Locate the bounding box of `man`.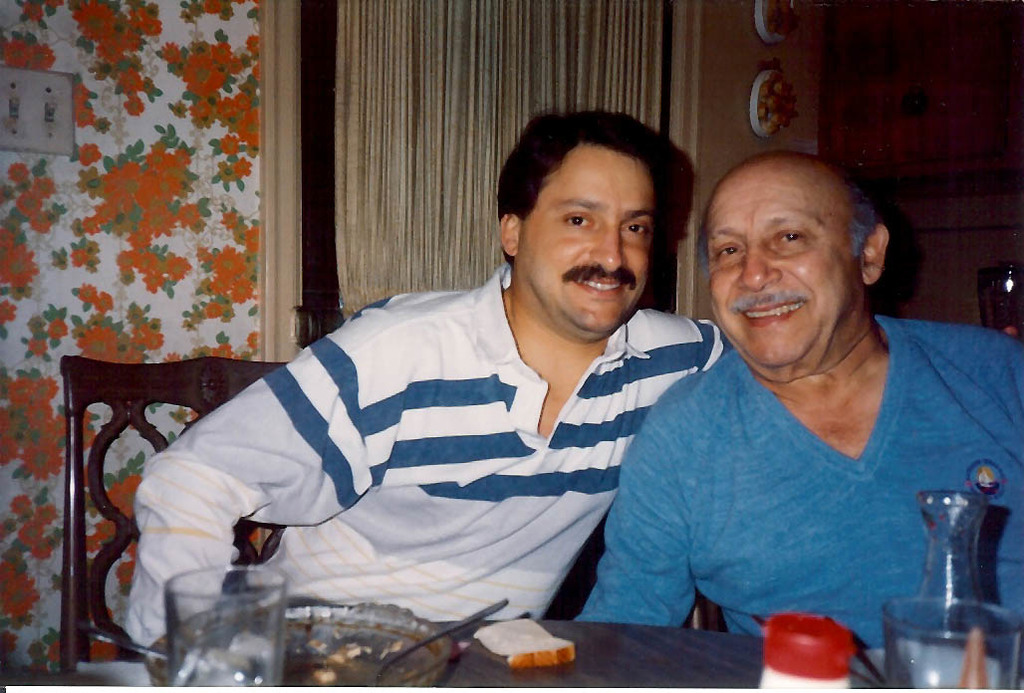
Bounding box: BBox(579, 148, 1023, 670).
